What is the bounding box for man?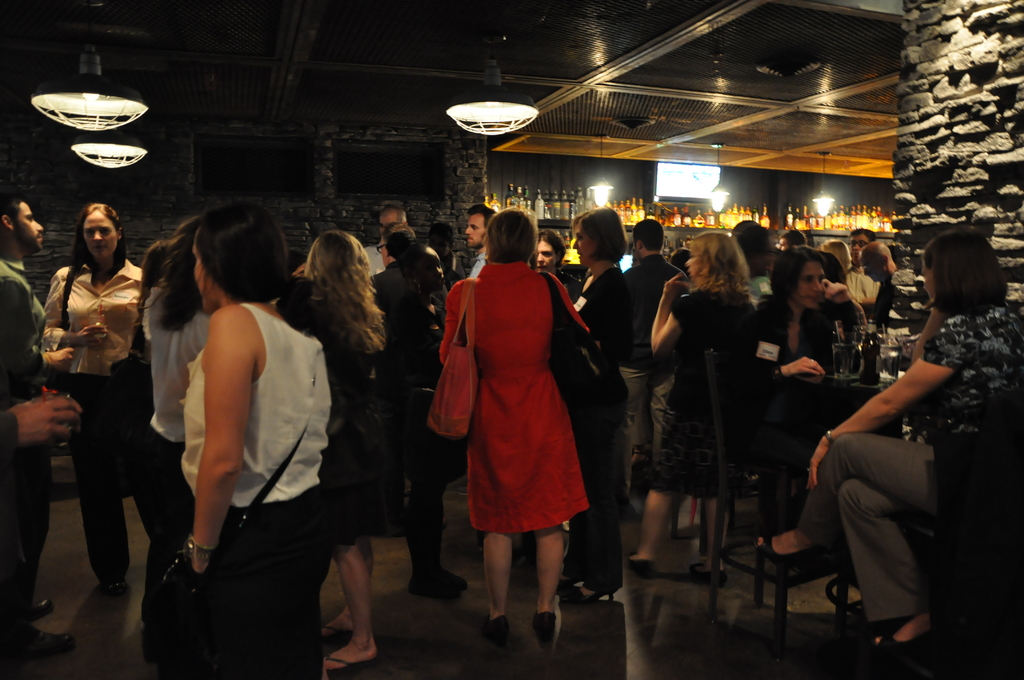
[858,240,907,319].
